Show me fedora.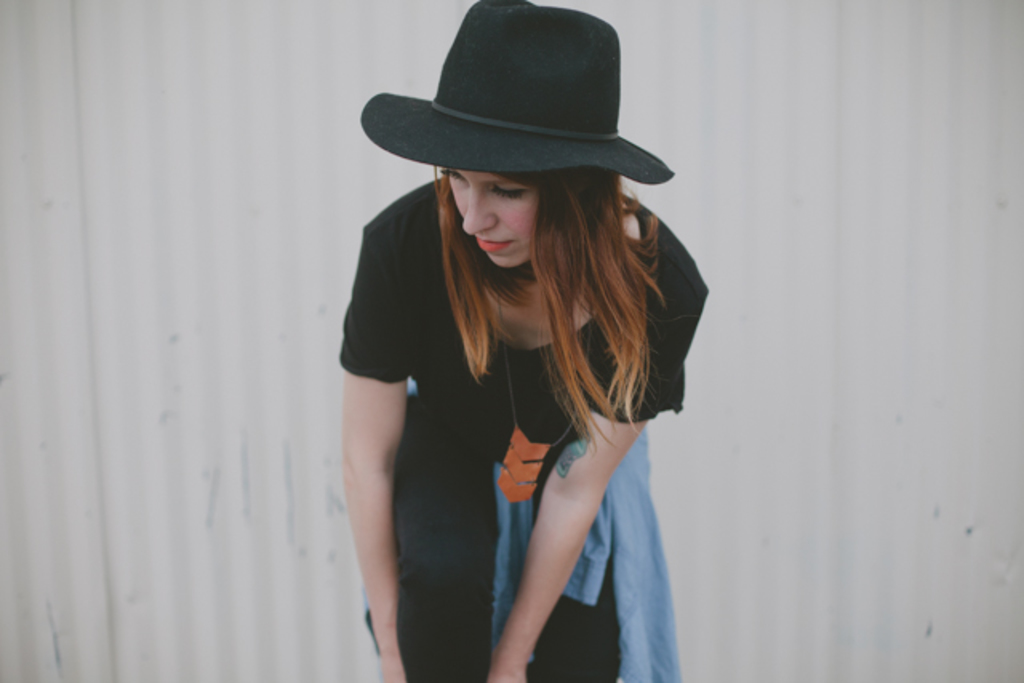
fedora is here: 355 0 680 187.
